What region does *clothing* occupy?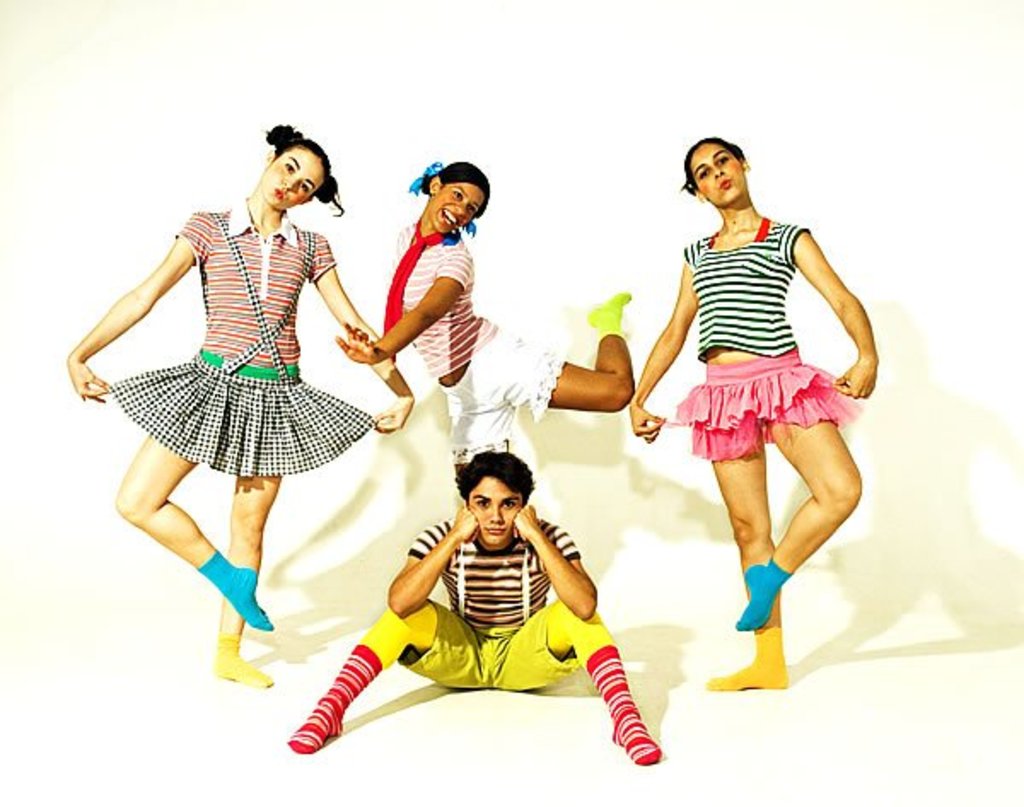
rect(674, 225, 814, 365).
